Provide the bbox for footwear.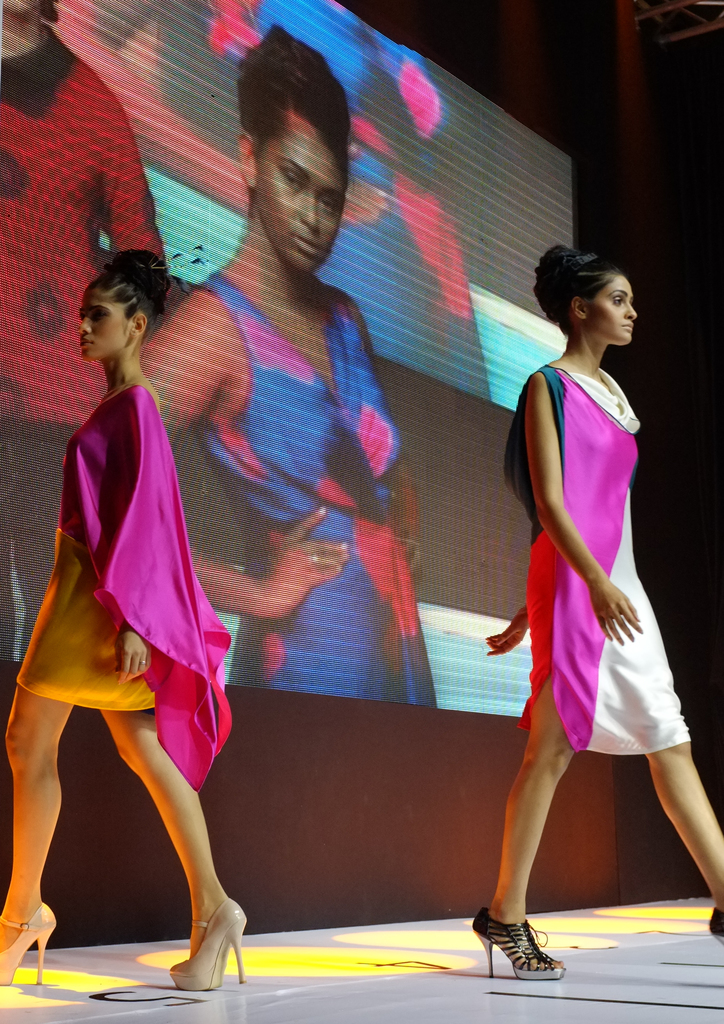
bbox(166, 892, 247, 988).
